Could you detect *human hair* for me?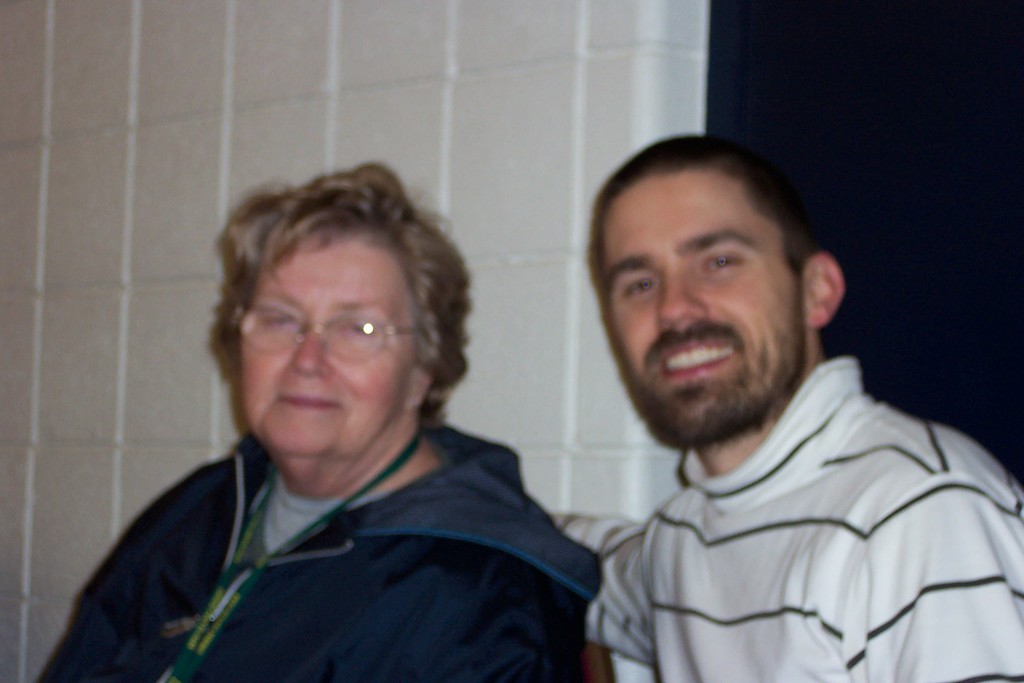
Detection result: 588,134,828,299.
